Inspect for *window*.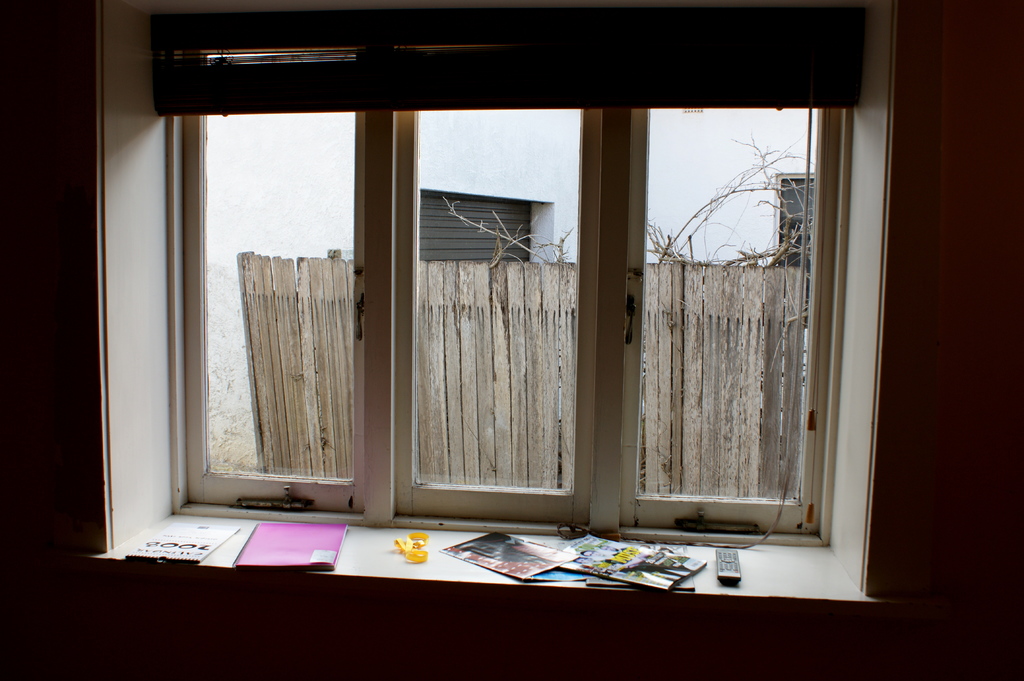
Inspection: locate(653, 104, 842, 557).
